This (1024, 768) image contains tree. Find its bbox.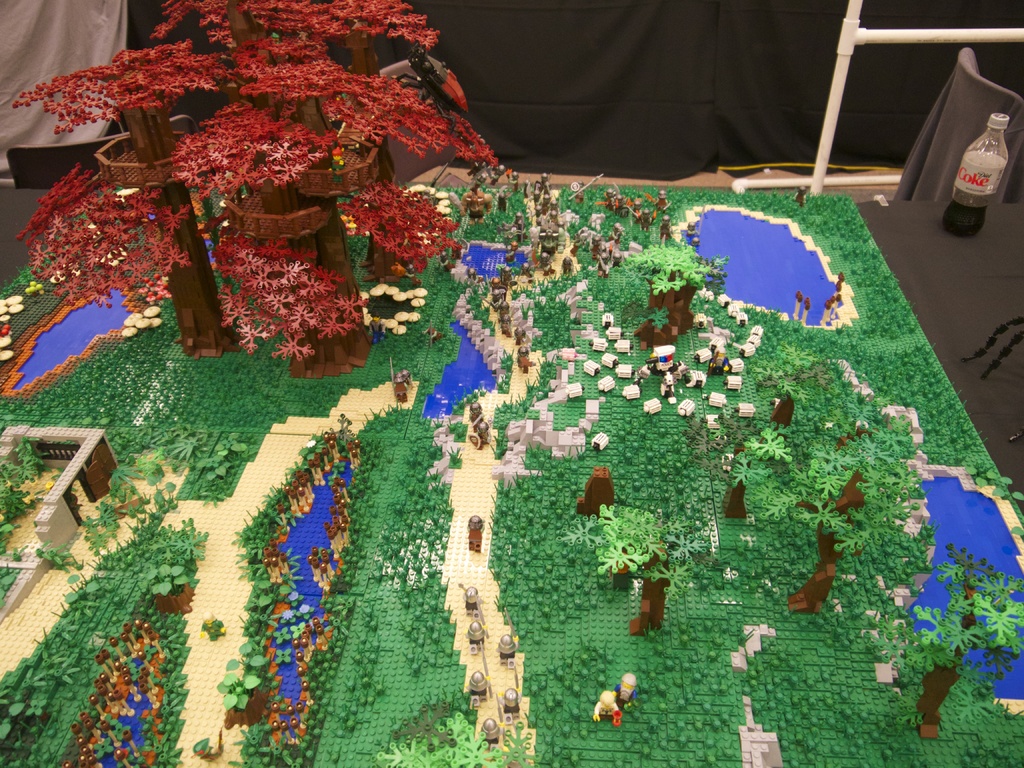
select_region(833, 390, 923, 467).
